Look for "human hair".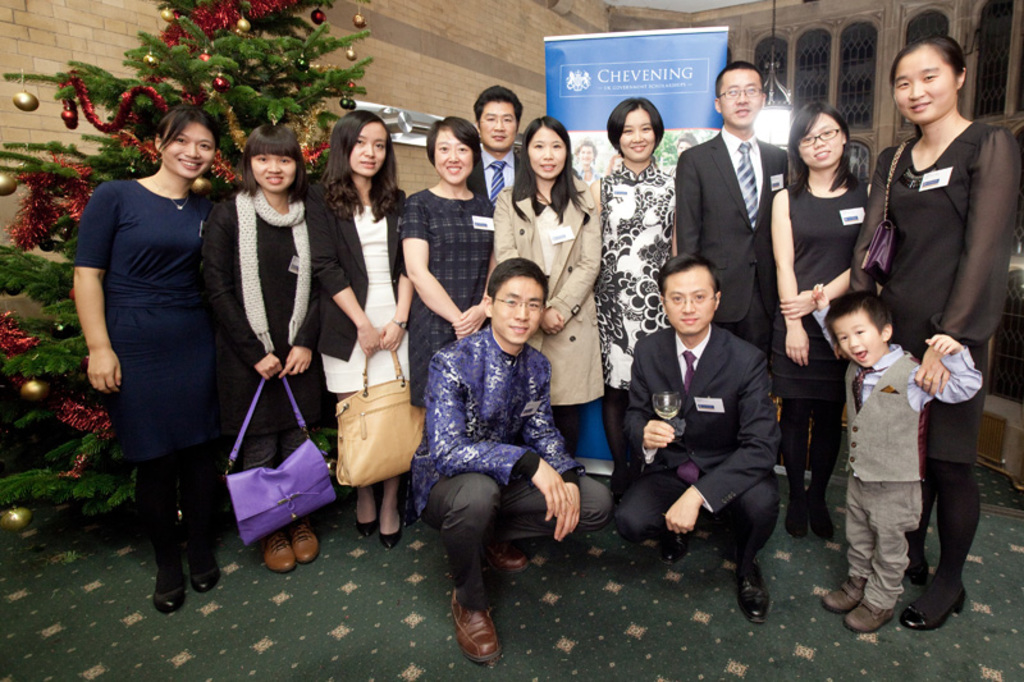
Found: region(654, 243, 728, 303).
